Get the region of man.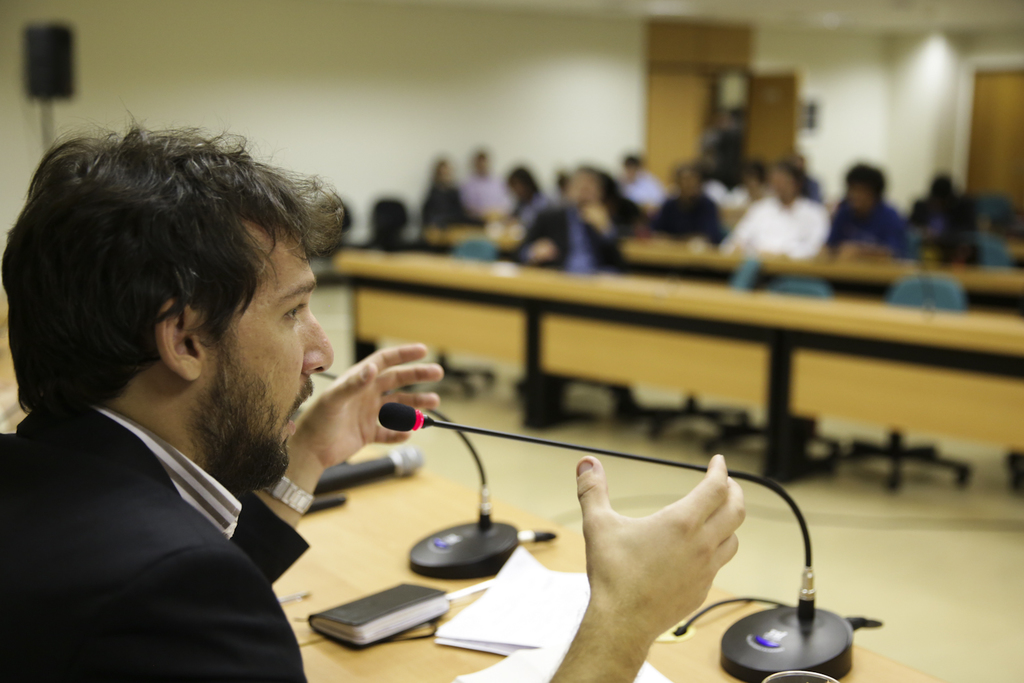
pyautogui.locateOnScreen(56, 140, 623, 668).
